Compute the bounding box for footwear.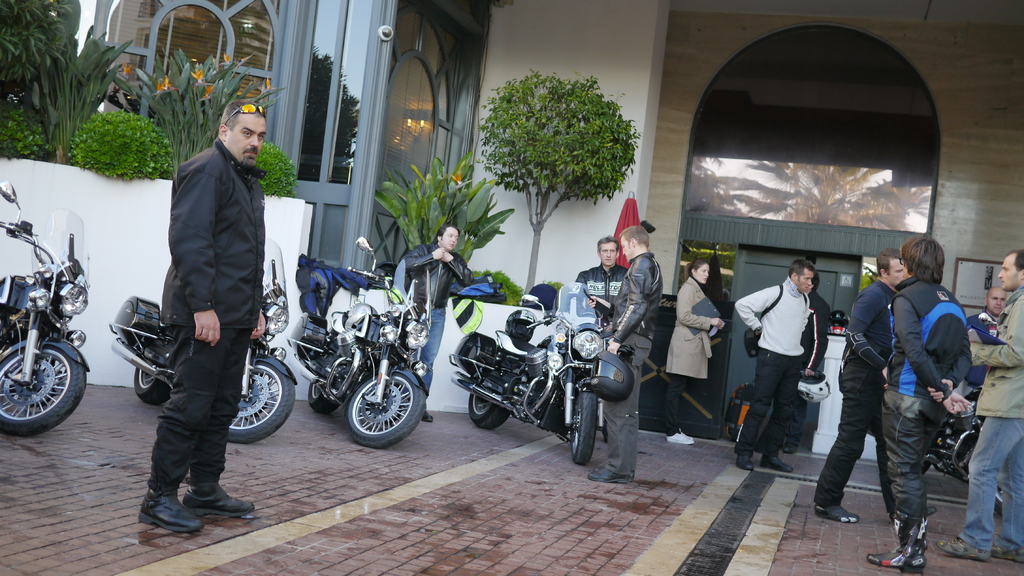
box(420, 400, 432, 421).
